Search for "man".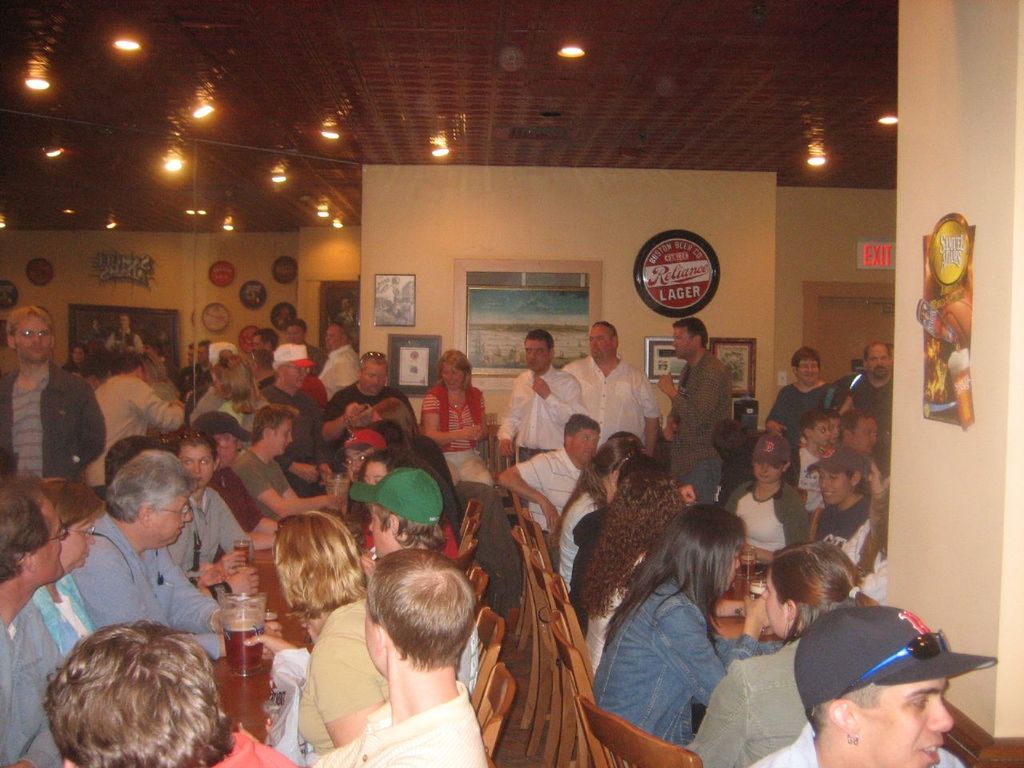
Found at (285, 318, 326, 376).
